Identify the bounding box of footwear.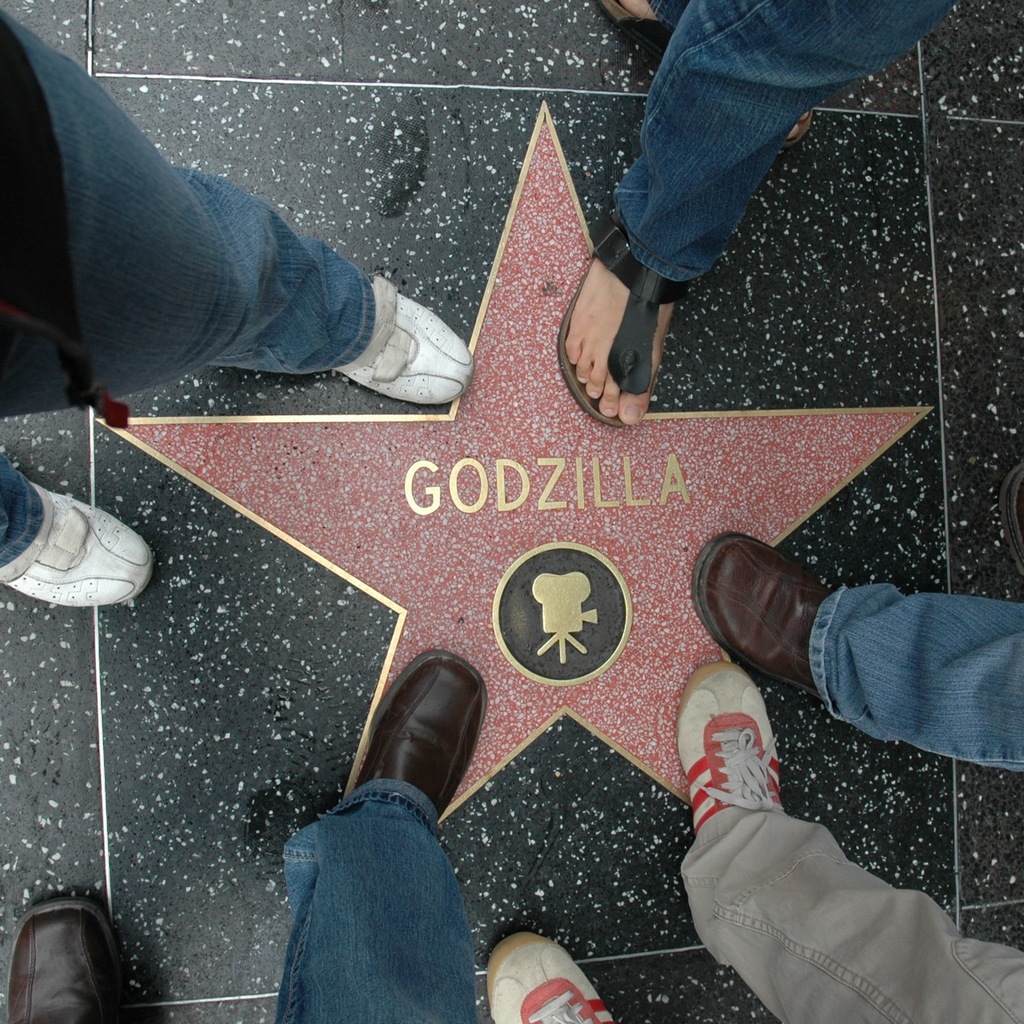
[318, 285, 483, 410].
